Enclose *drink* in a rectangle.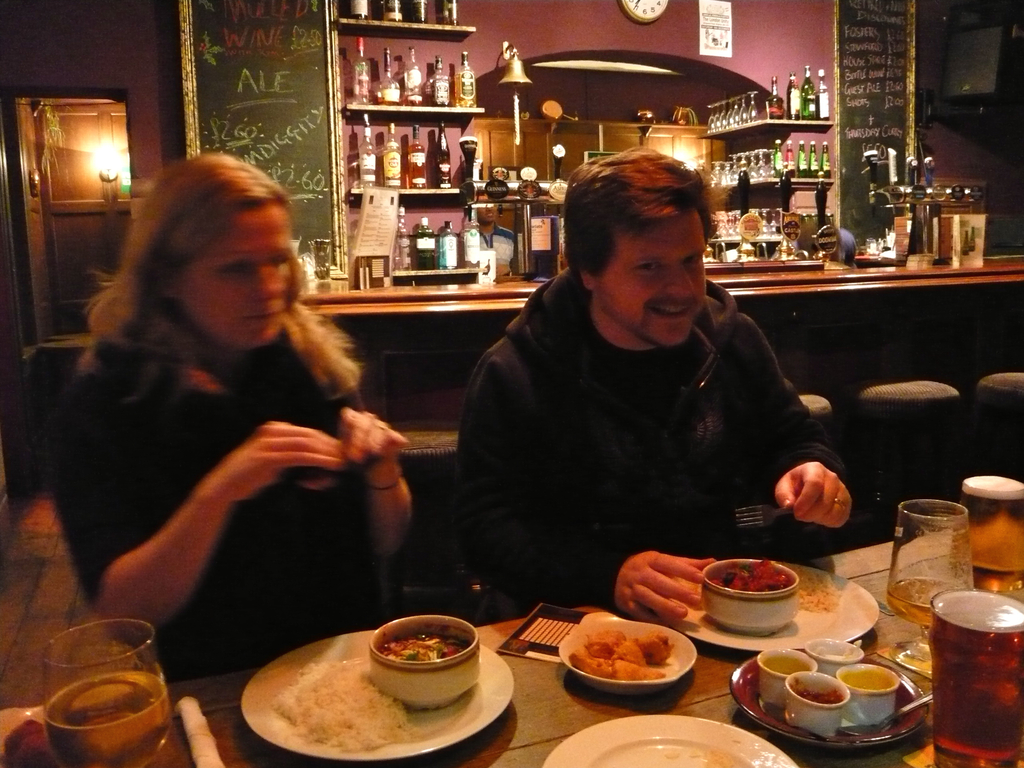
select_region(461, 215, 476, 272).
